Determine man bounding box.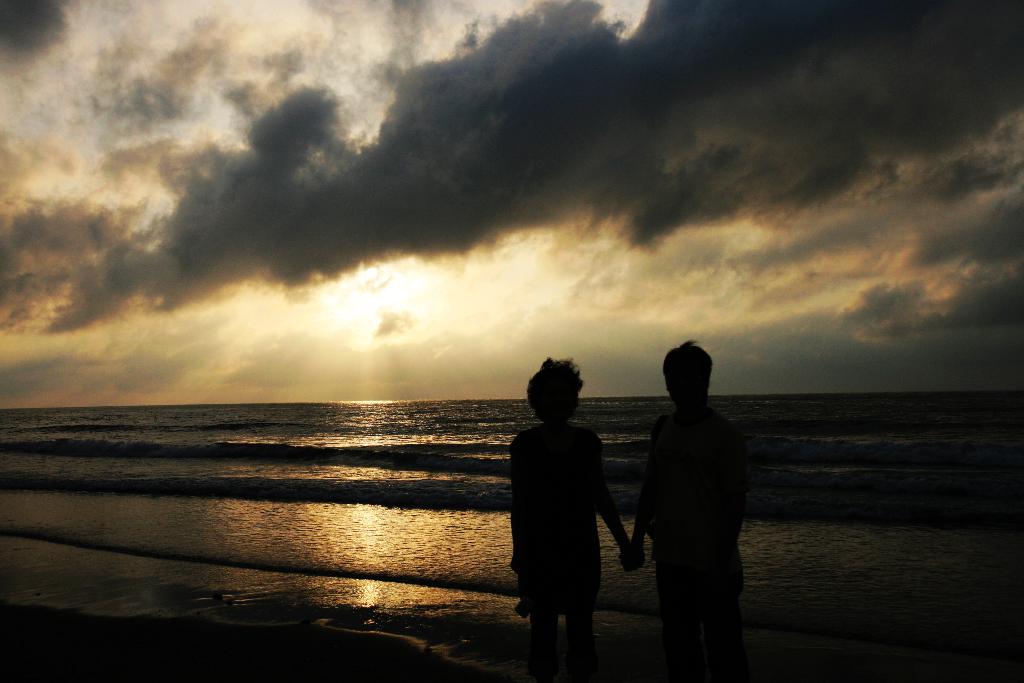
Determined: Rect(627, 336, 760, 671).
